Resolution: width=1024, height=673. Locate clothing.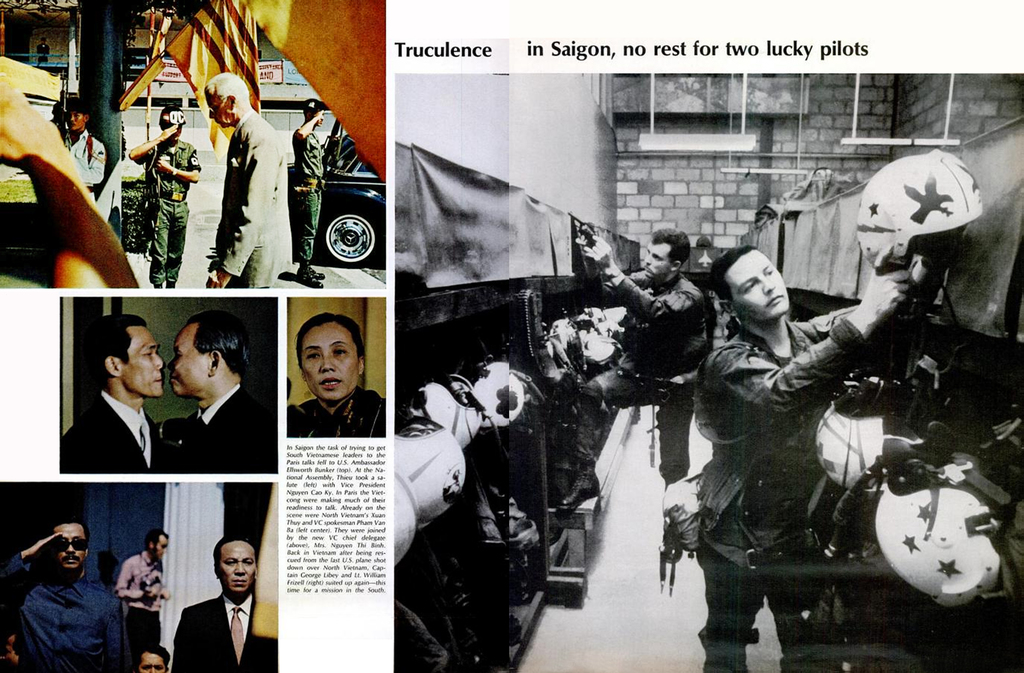
153:137:179:279.
